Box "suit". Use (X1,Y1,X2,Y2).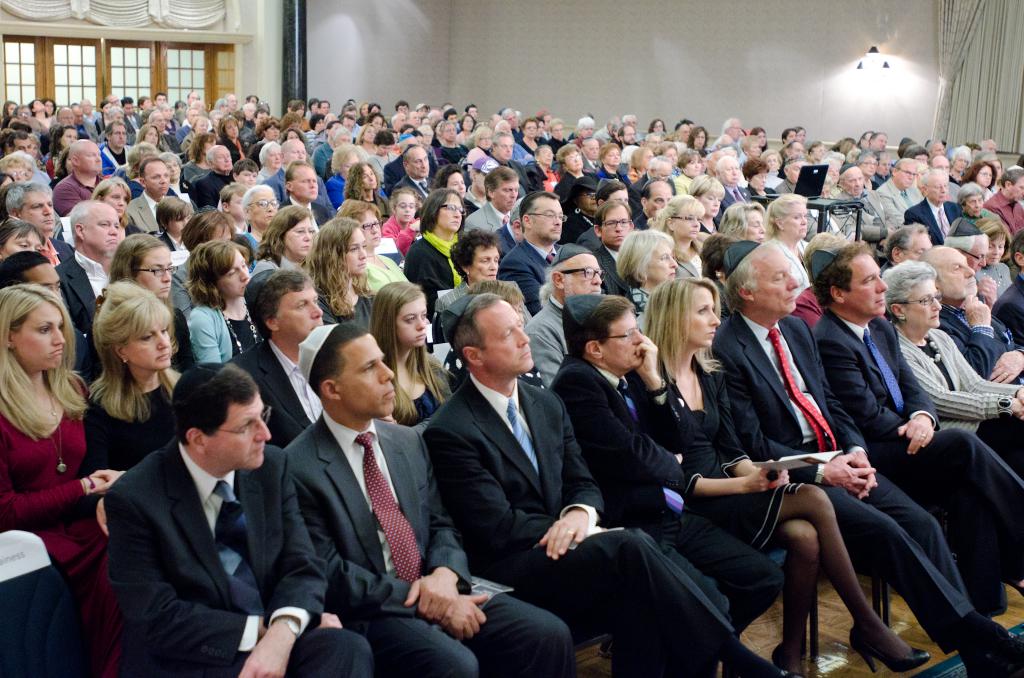
(714,310,975,654).
